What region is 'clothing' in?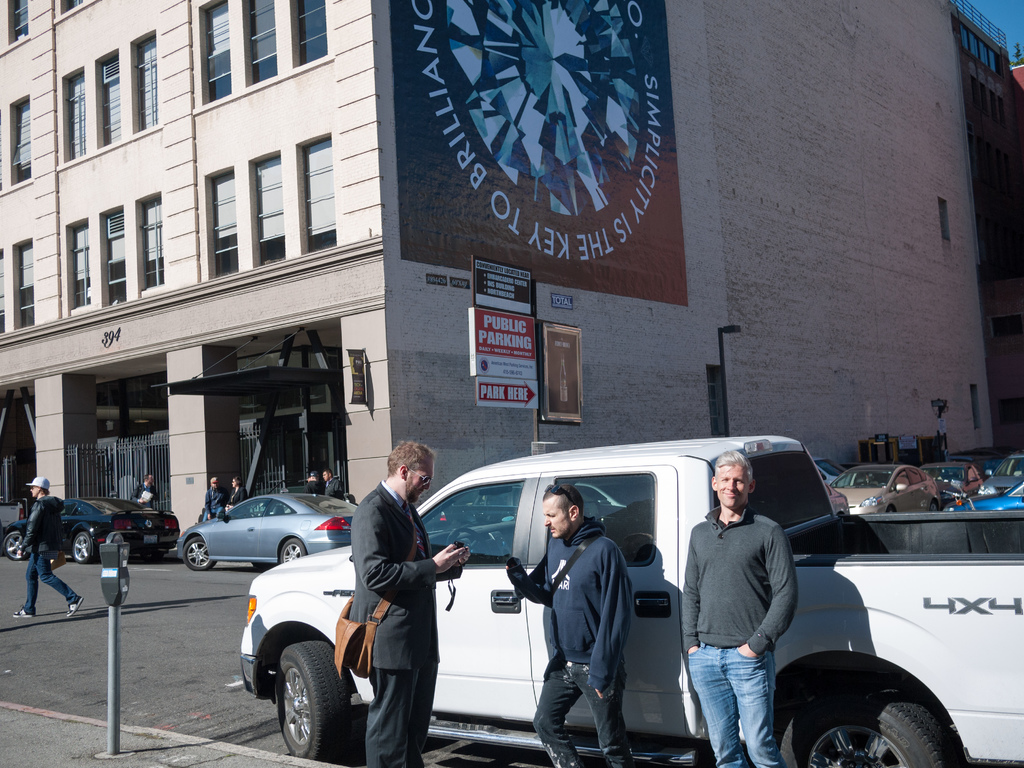
504,521,633,767.
